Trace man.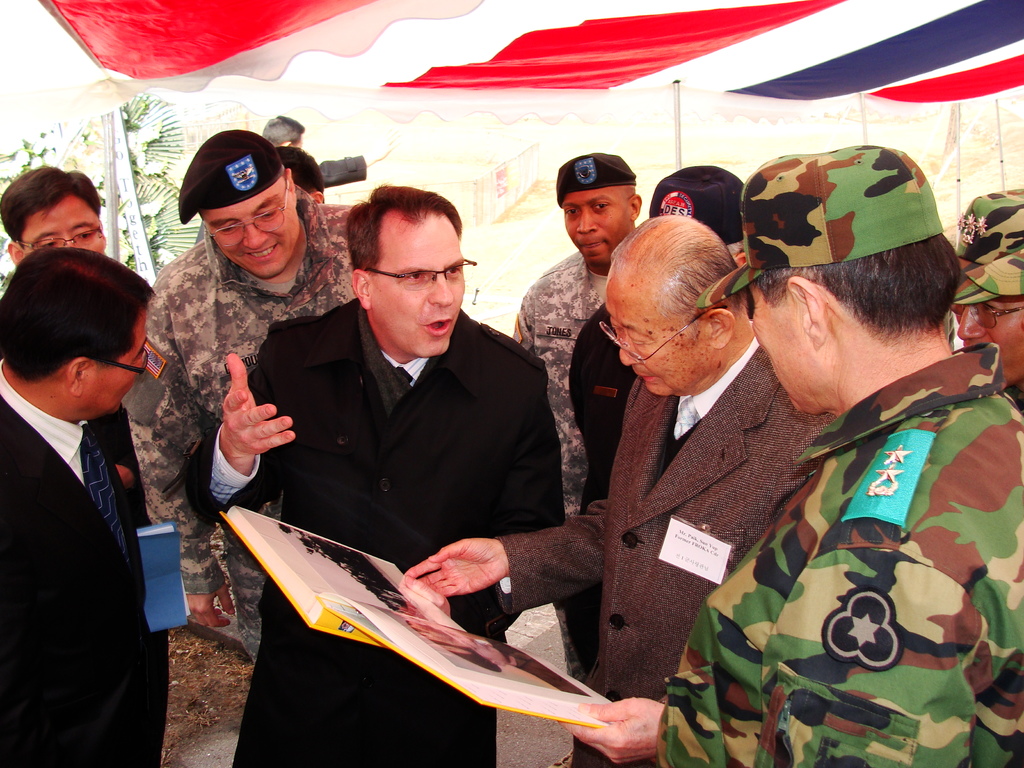
Traced to crop(949, 188, 1023, 414).
